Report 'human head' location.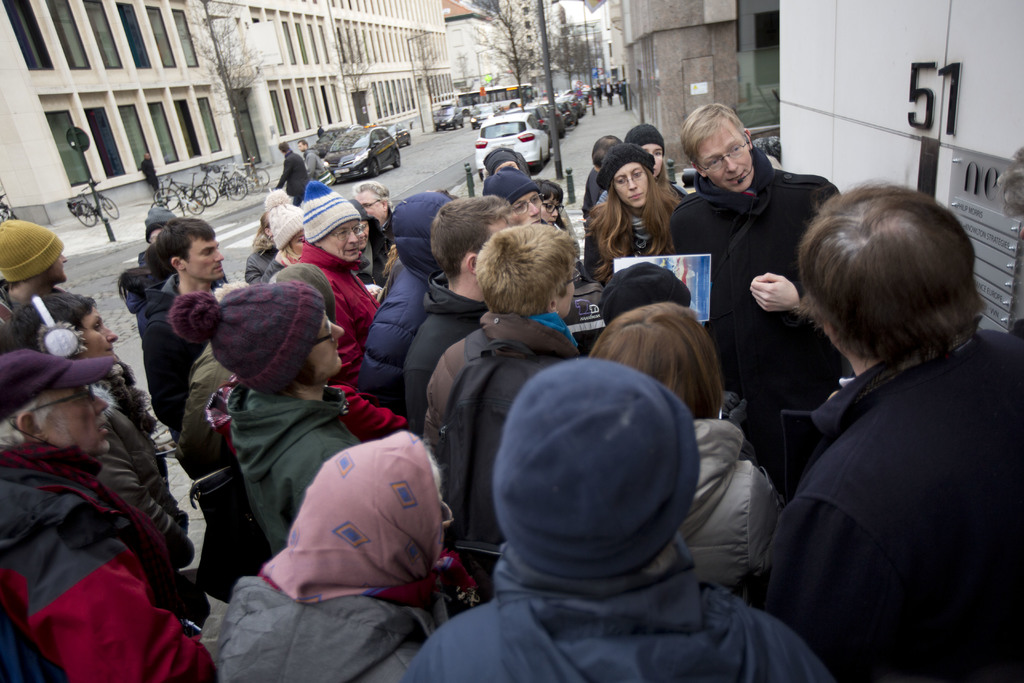
Report: region(625, 120, 665, 176).
